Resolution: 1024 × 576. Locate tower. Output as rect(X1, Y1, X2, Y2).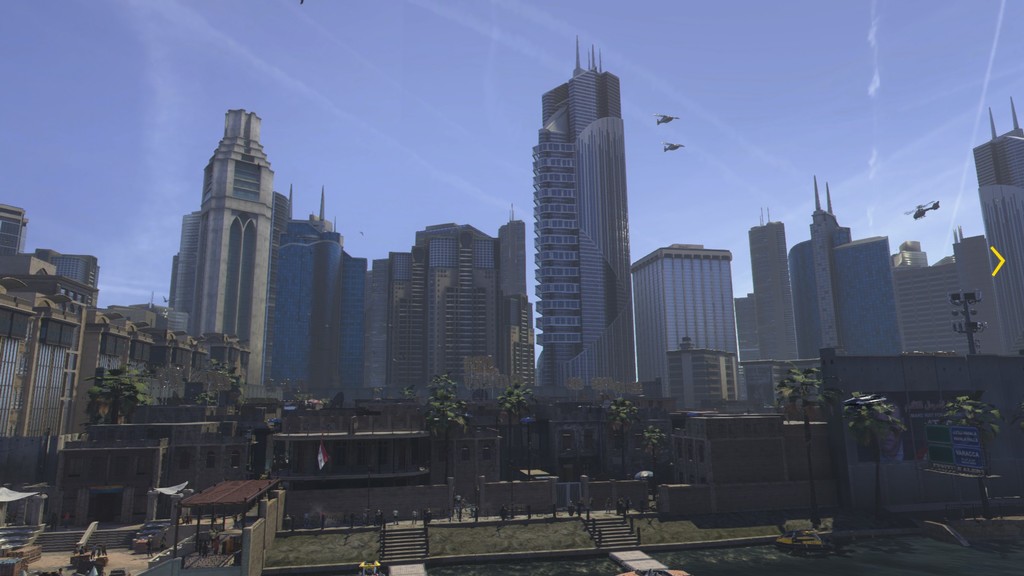
rect(511, 25, 655, 379).
